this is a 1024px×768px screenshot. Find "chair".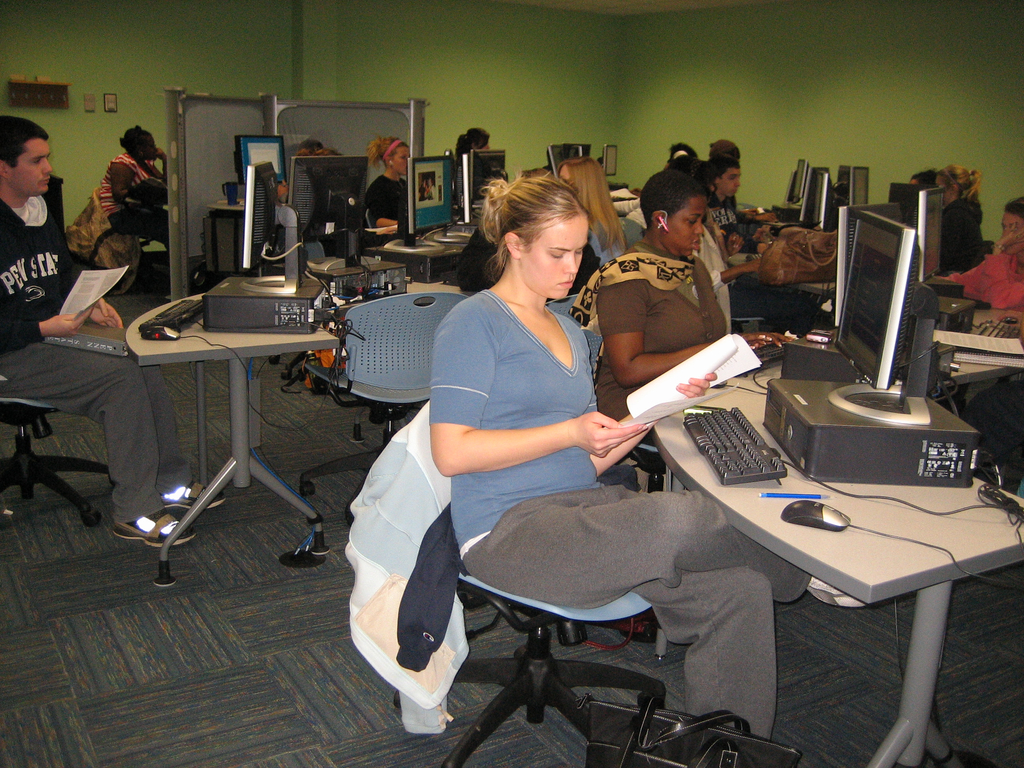
Bounding box: [296, 292, 466, 493].
